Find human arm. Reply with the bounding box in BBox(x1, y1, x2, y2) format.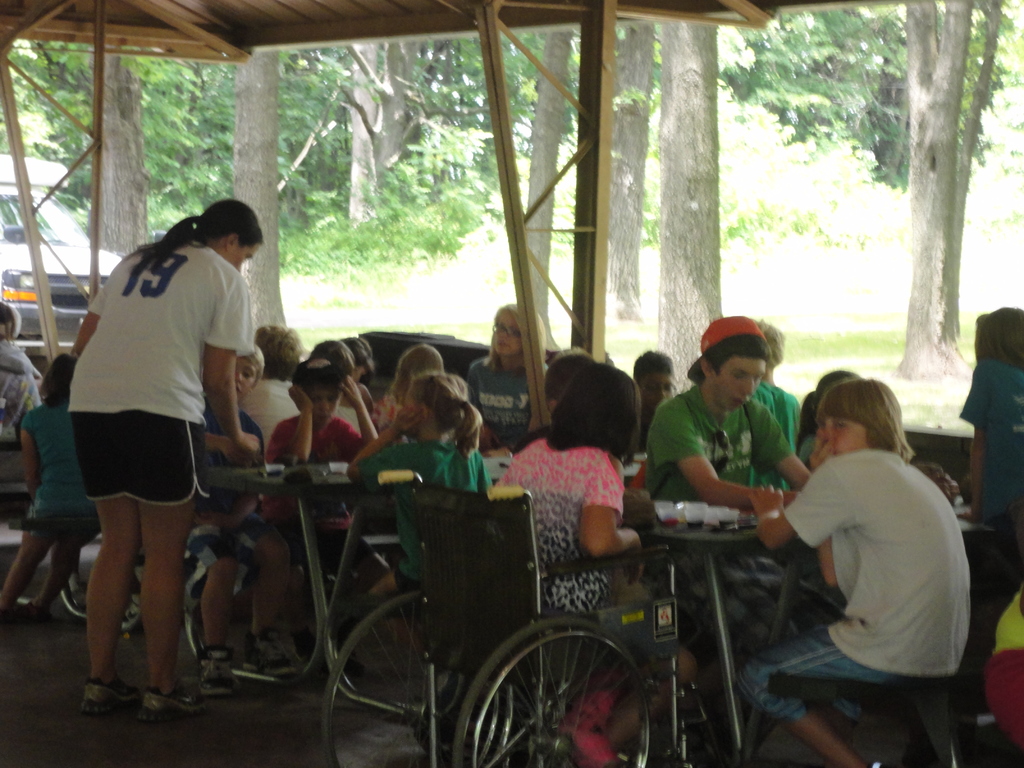
BBox(952, 364, 988, 524).
